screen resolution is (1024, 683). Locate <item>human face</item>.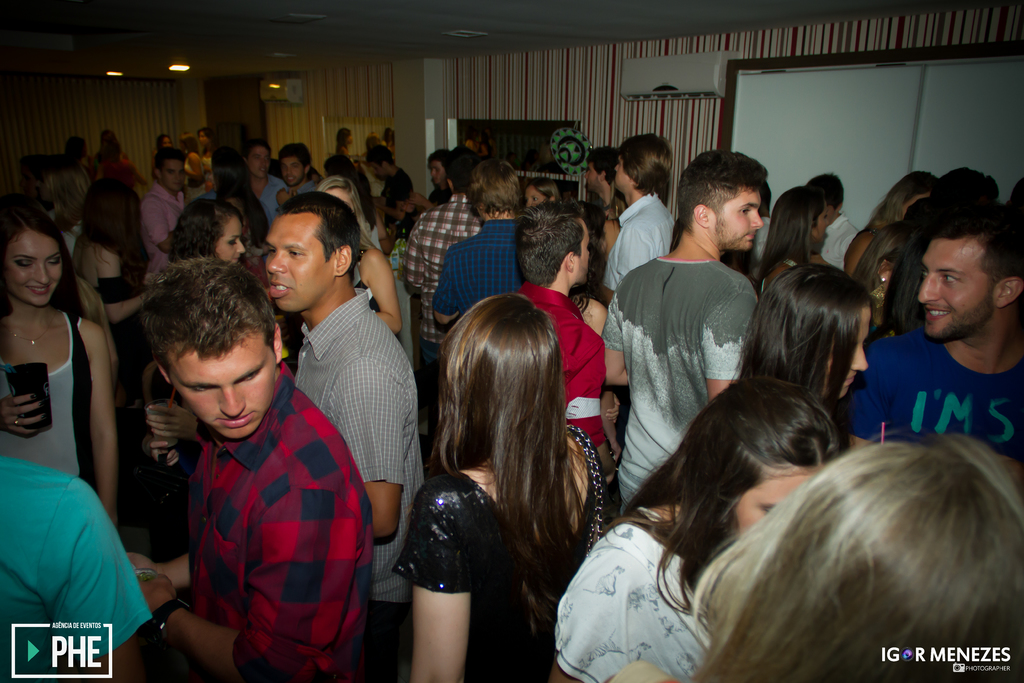
(714,183,764,251).
